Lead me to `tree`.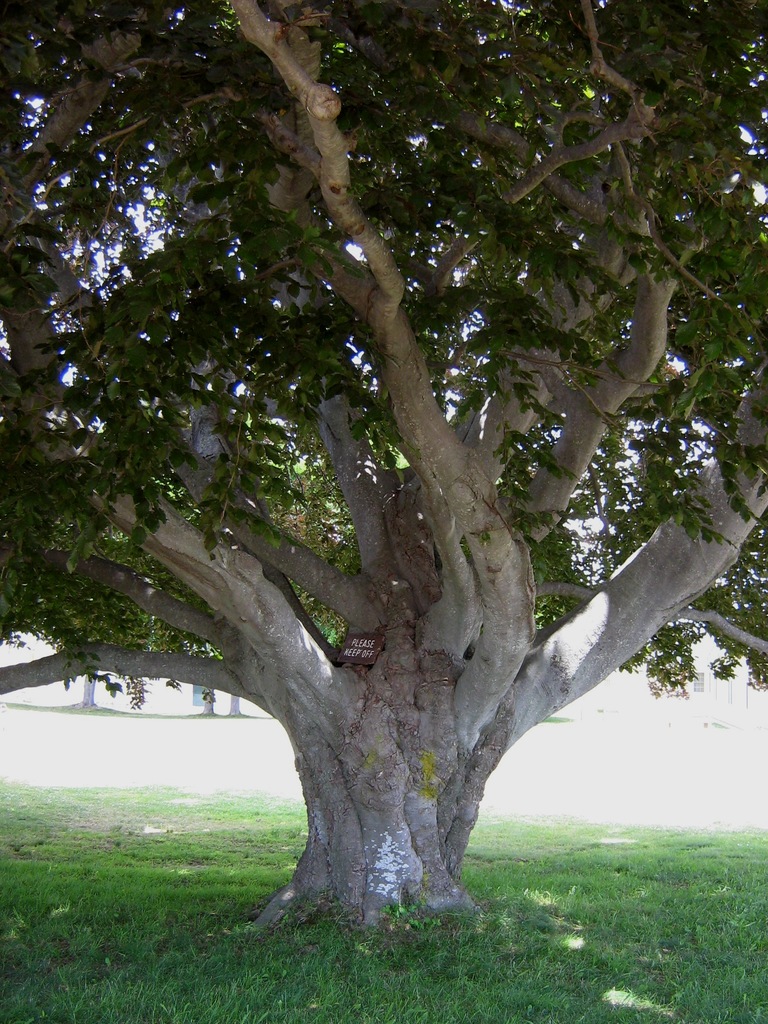
Lead to [x1=0, y1=0, x2=767, y2=947].
